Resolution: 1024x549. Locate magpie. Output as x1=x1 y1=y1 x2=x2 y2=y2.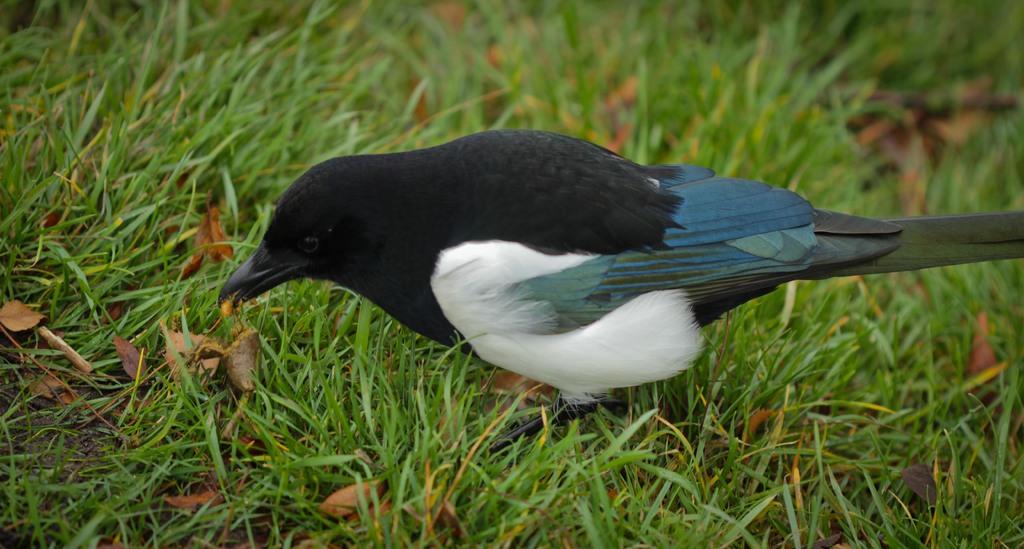
x1=220 y1=127 x2=1023 y2=453.
